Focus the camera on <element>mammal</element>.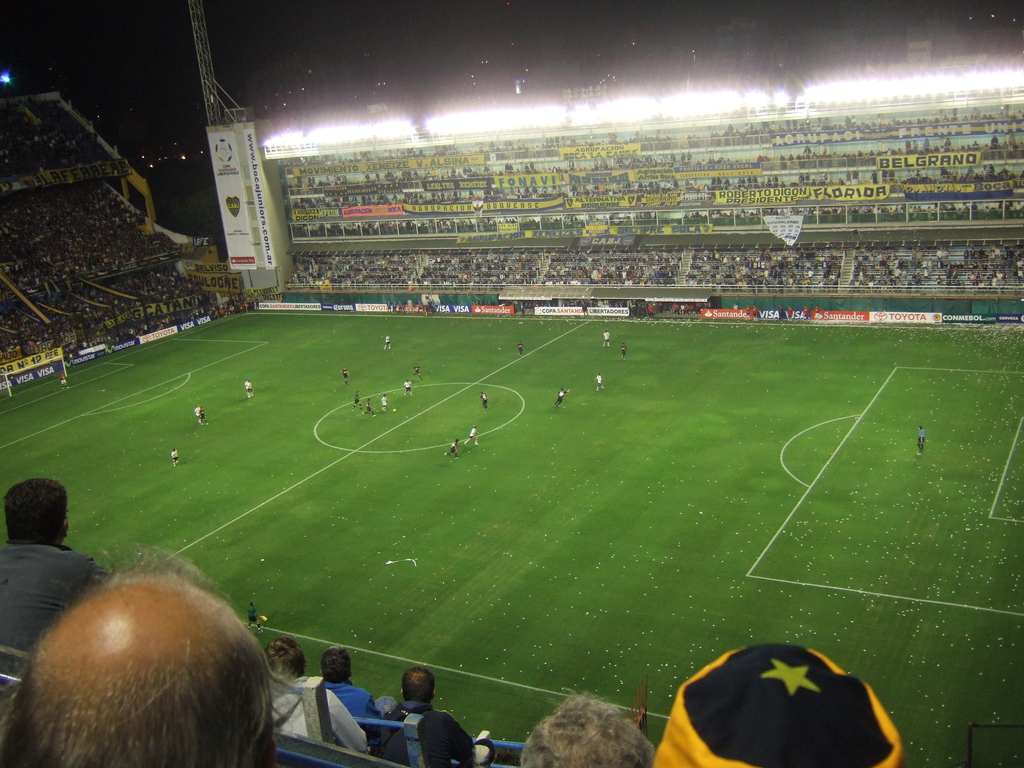
Focus region: (left=800, top=305, right=805, bottom=320).
